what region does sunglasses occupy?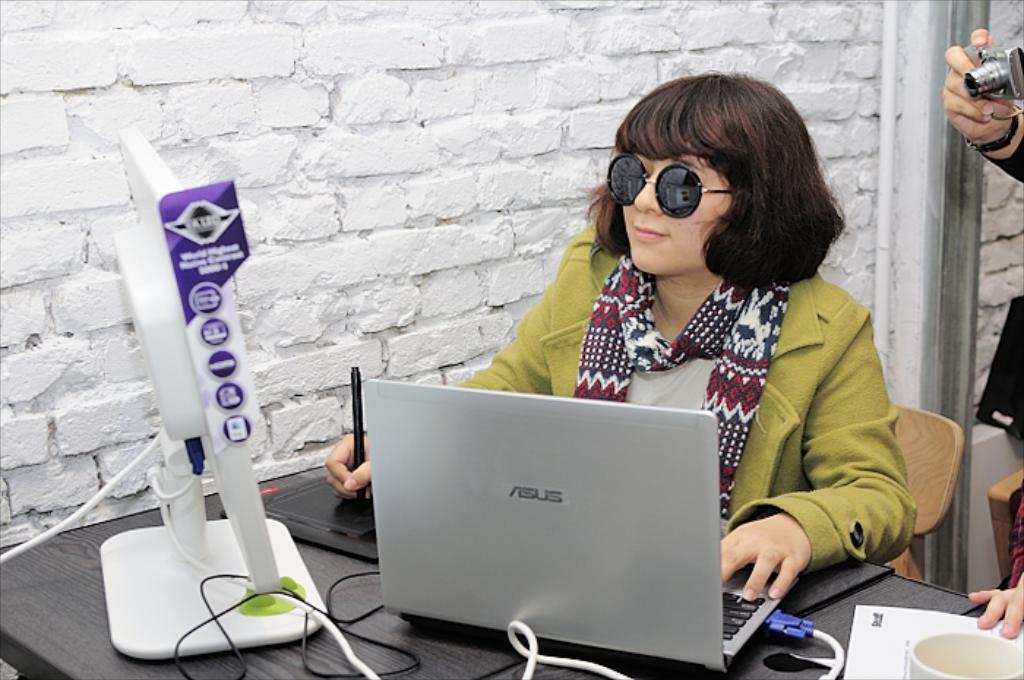
607:149:740:214.
